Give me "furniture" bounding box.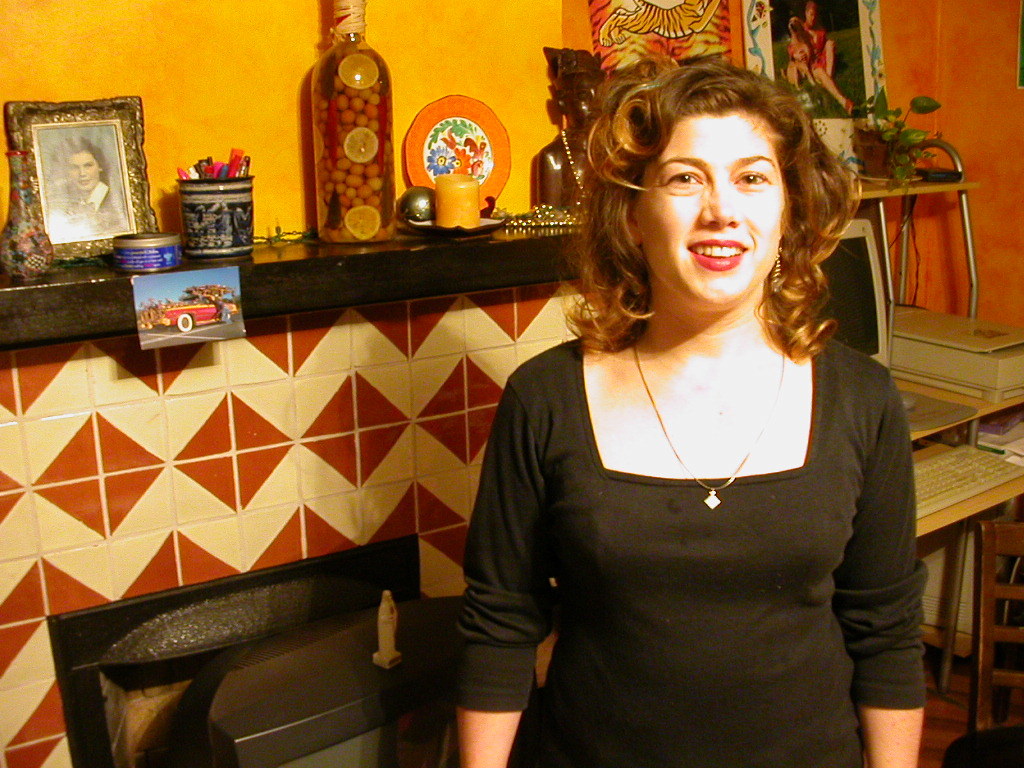
region(851, 138, 1023, 674).
